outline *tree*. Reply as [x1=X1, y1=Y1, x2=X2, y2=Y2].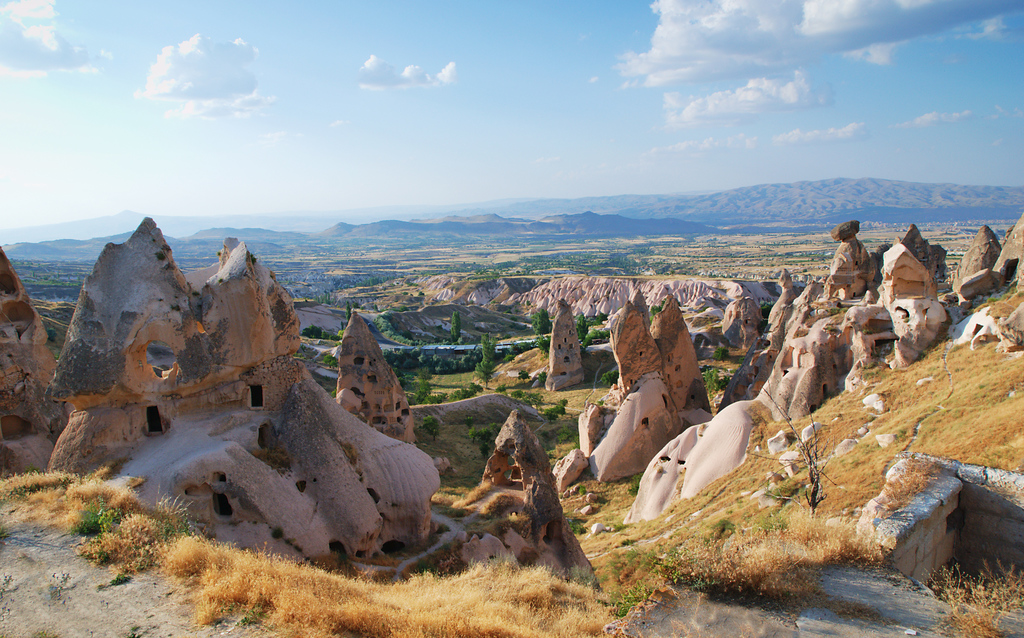
[x1=421, y1=413, x2=442, y2=438].
